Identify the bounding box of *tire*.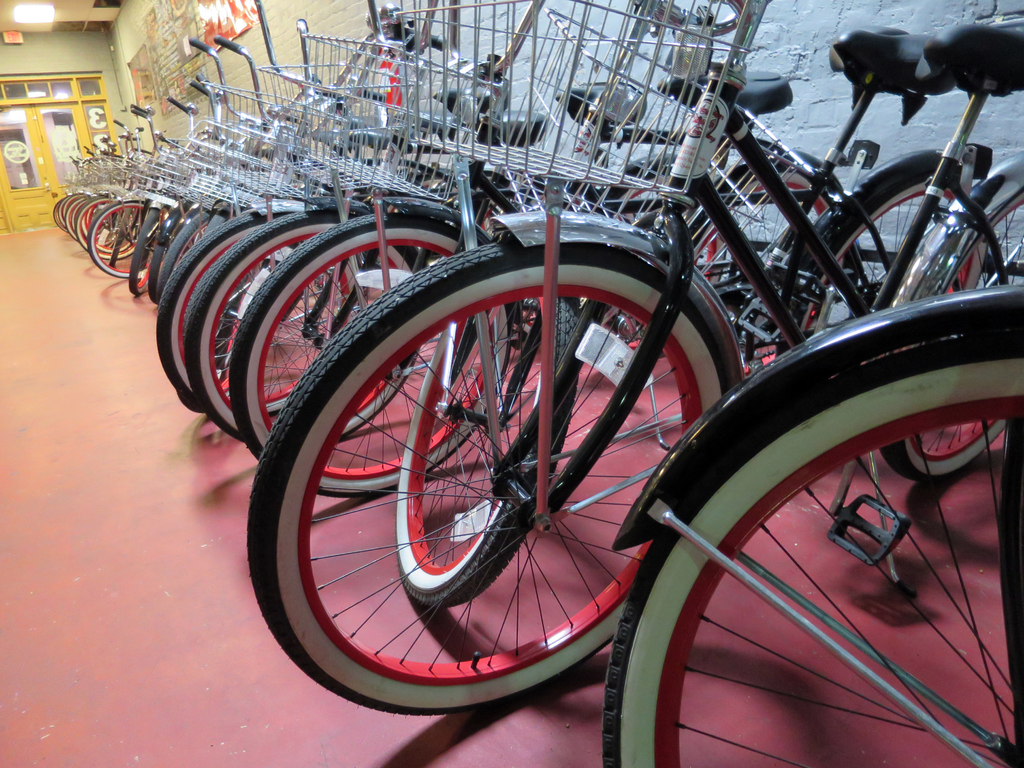
locate(880, 191, 1023, 481).
